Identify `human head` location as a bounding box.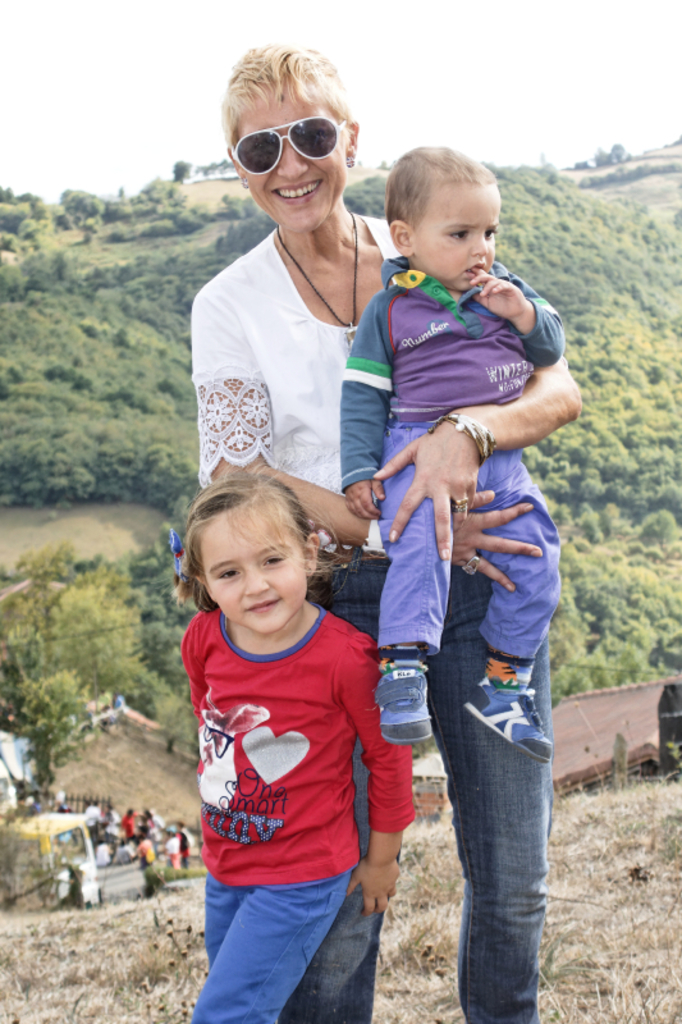
bbox=(384, 137, 512, 278).
